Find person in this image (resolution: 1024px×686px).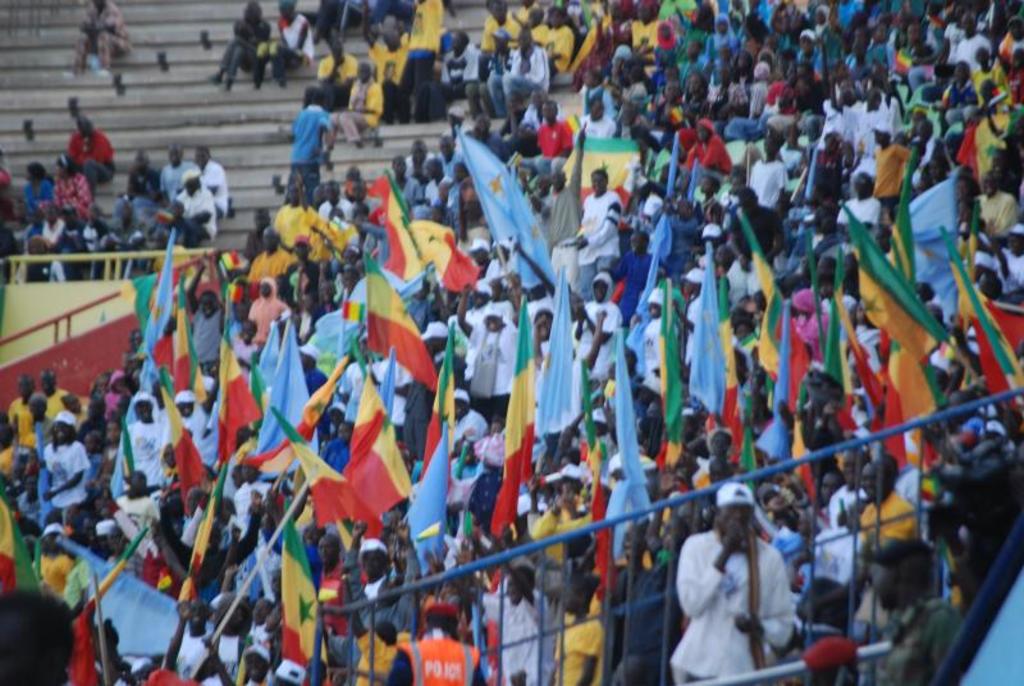
BBox(616, 235, 659, 317).
